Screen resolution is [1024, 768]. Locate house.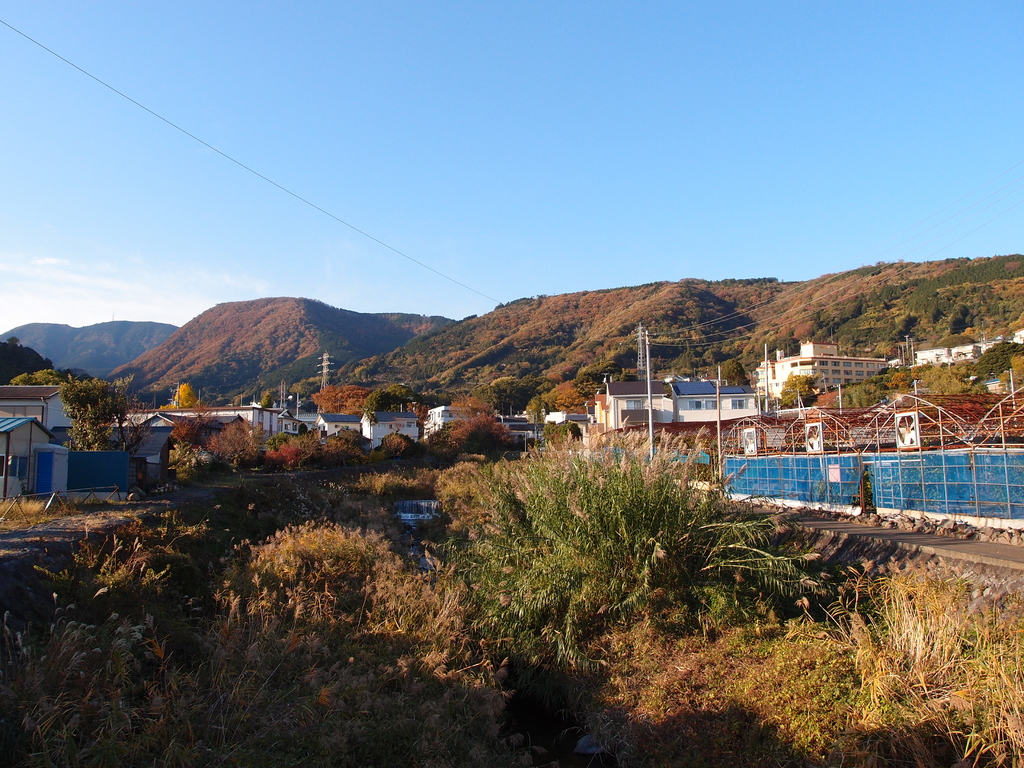
bbox=[0, 410, 59, 504].
